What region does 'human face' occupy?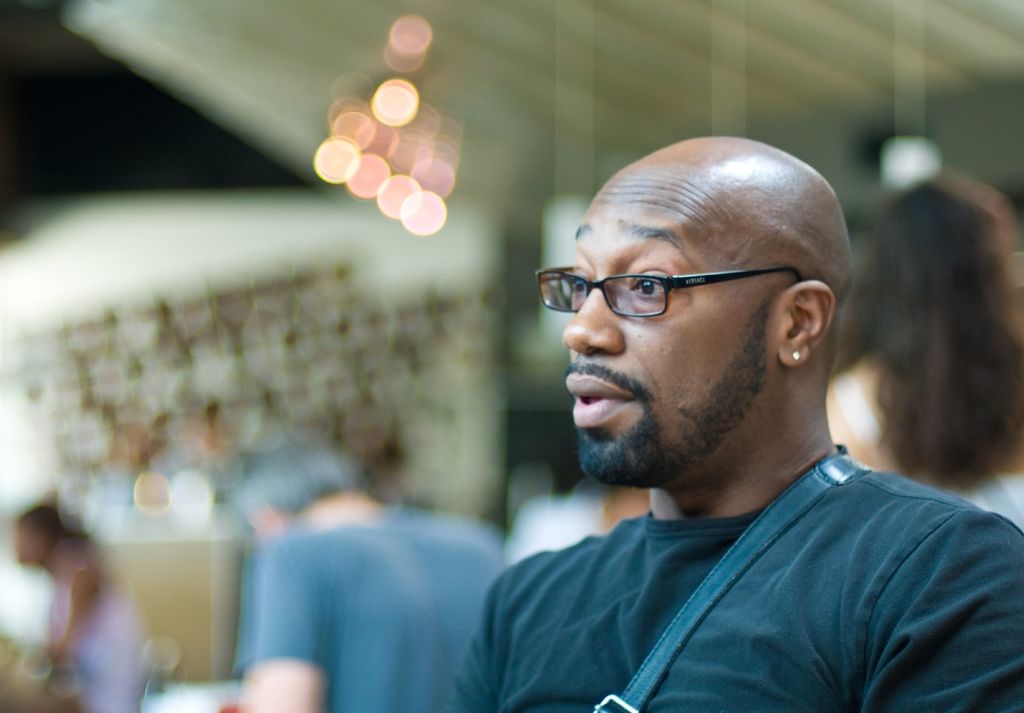
region(13, 524, 43, 565).
